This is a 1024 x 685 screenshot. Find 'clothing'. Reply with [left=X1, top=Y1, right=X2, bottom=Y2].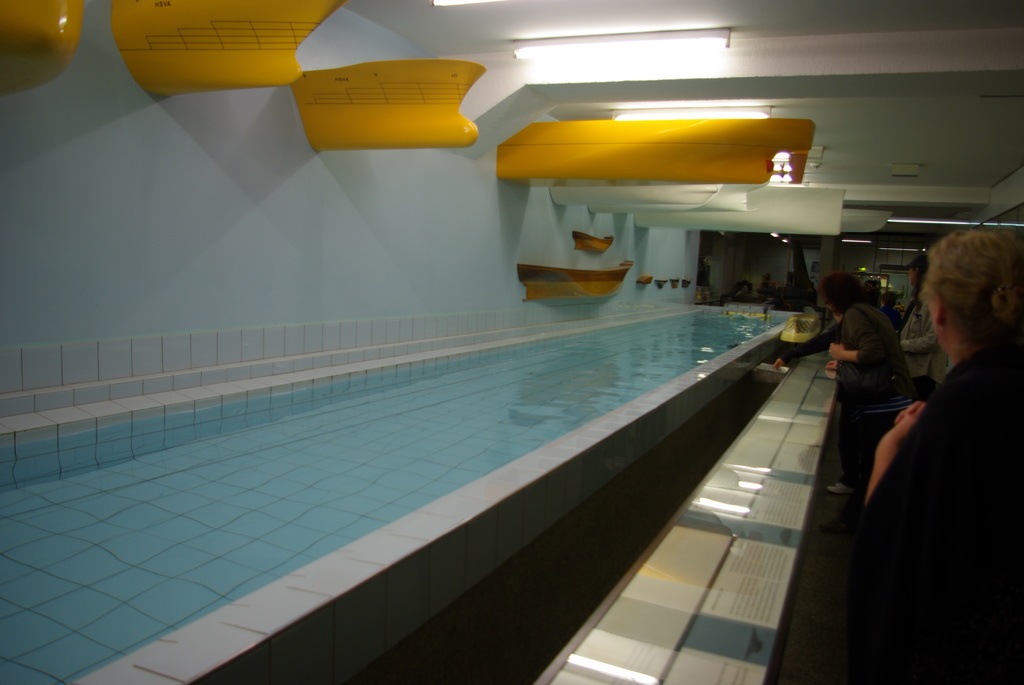
[left=776, top=322, right=845, bottom=478].
